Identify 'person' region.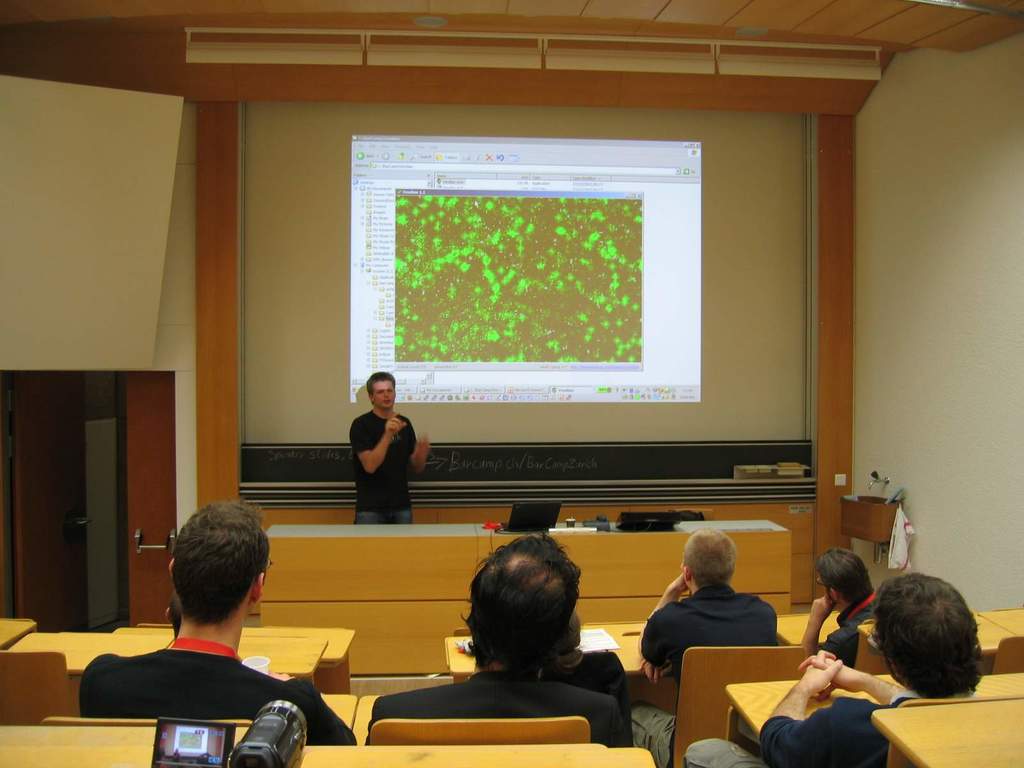
Region: {"left": 76, "top": 496, "right": 358, "bottom": 749}.
